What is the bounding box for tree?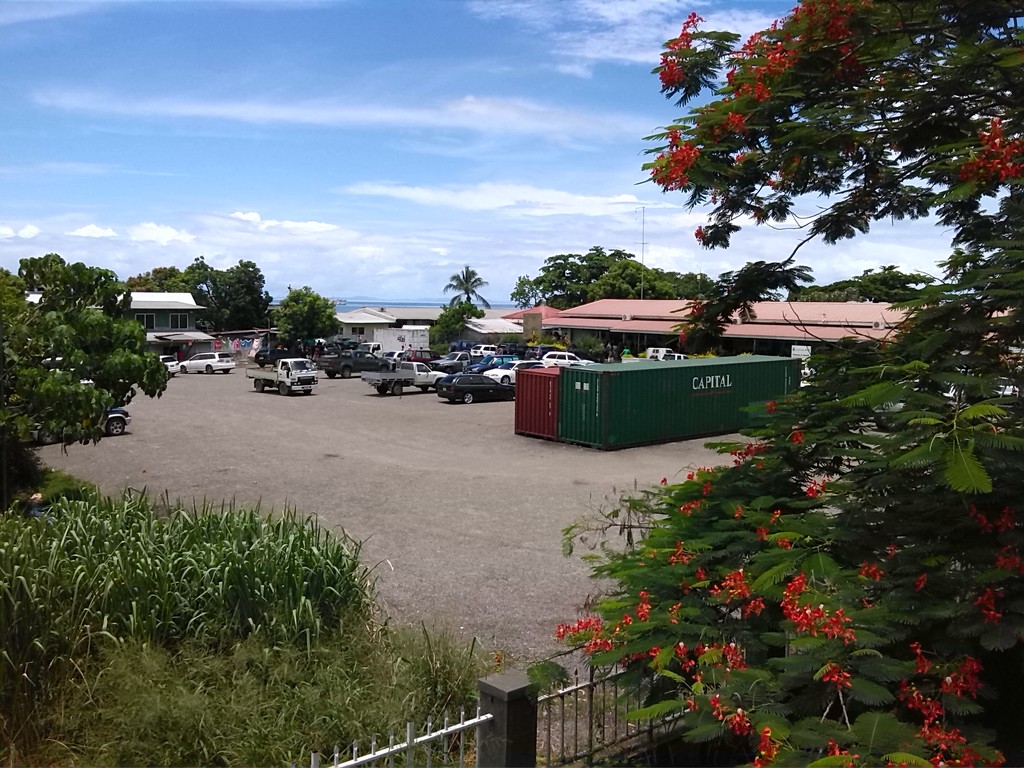
[10,234,158,467].
